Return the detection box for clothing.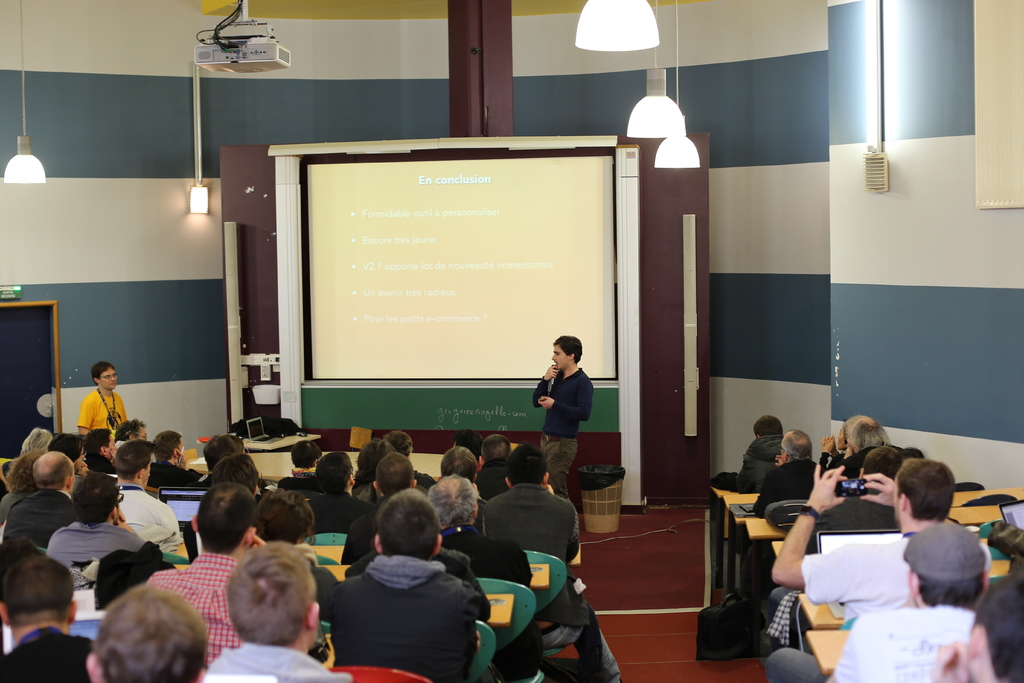
Rect(529, 366, 596, 491).
